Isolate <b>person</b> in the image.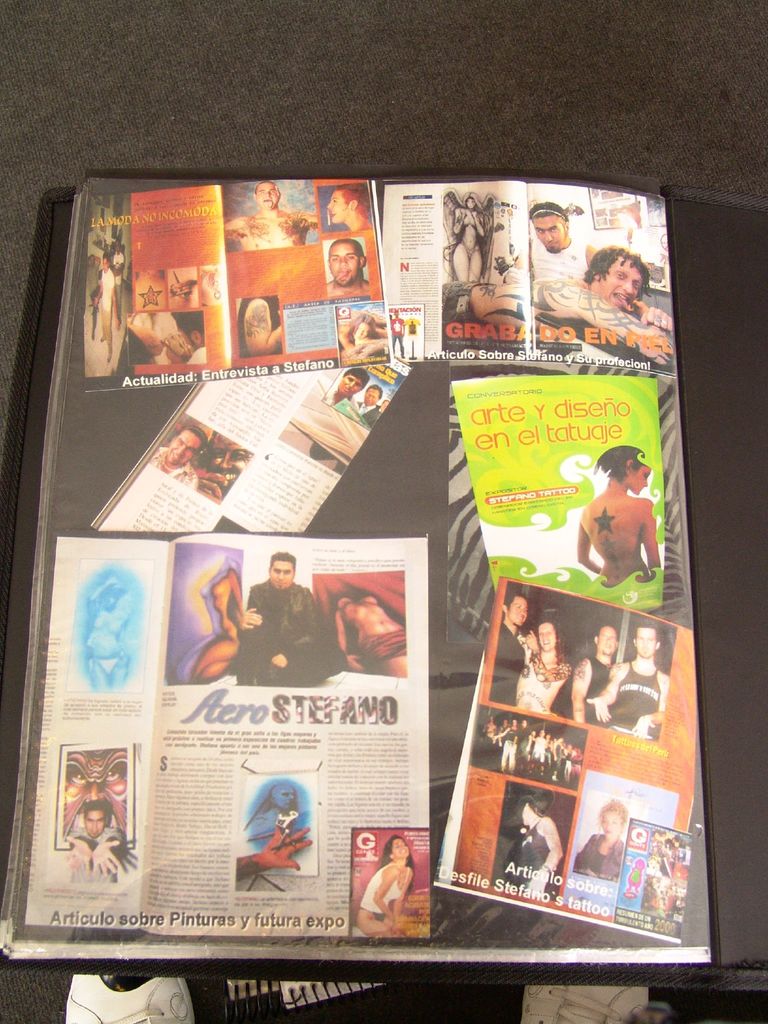
Isolated region: 442,247,675,364.
